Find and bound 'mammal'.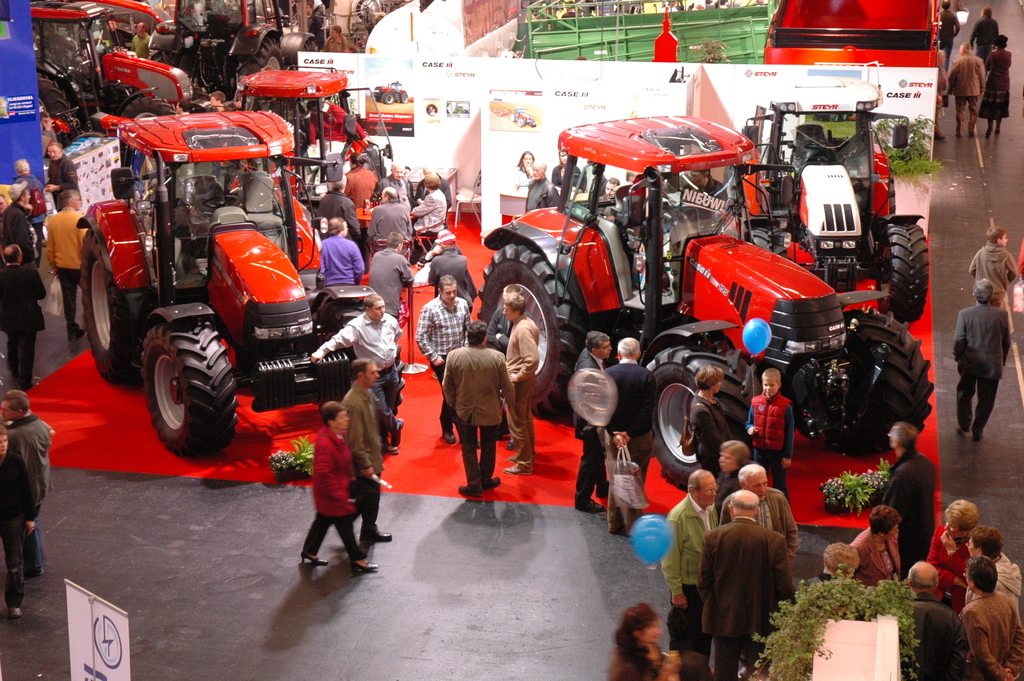
Bound: 412:166:452:202.
